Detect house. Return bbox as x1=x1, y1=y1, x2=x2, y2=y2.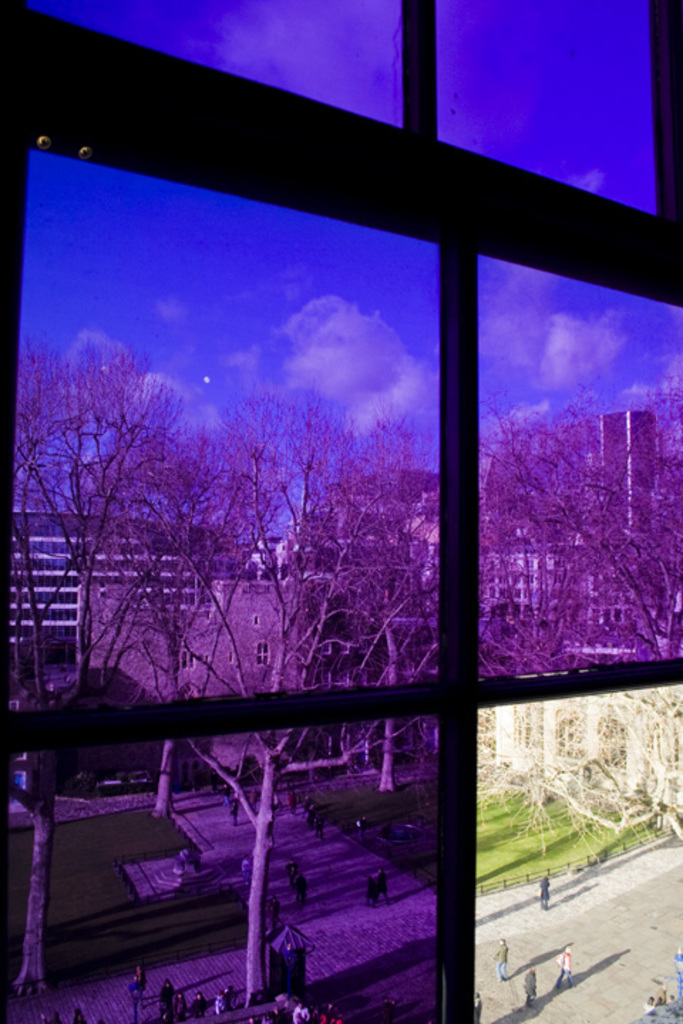
x1=1, y1=518, x2=216, y2=629.
